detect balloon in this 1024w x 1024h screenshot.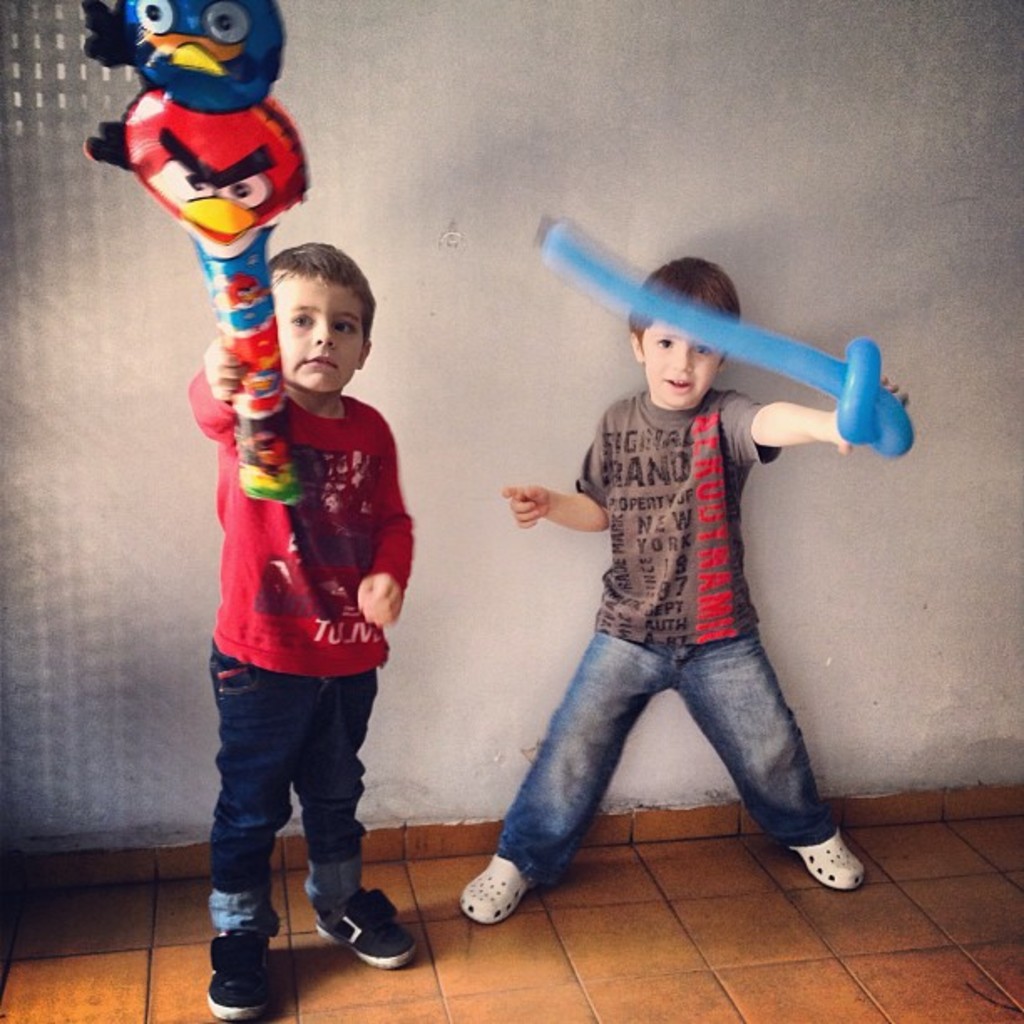
Detection: 85,0,318,507.
